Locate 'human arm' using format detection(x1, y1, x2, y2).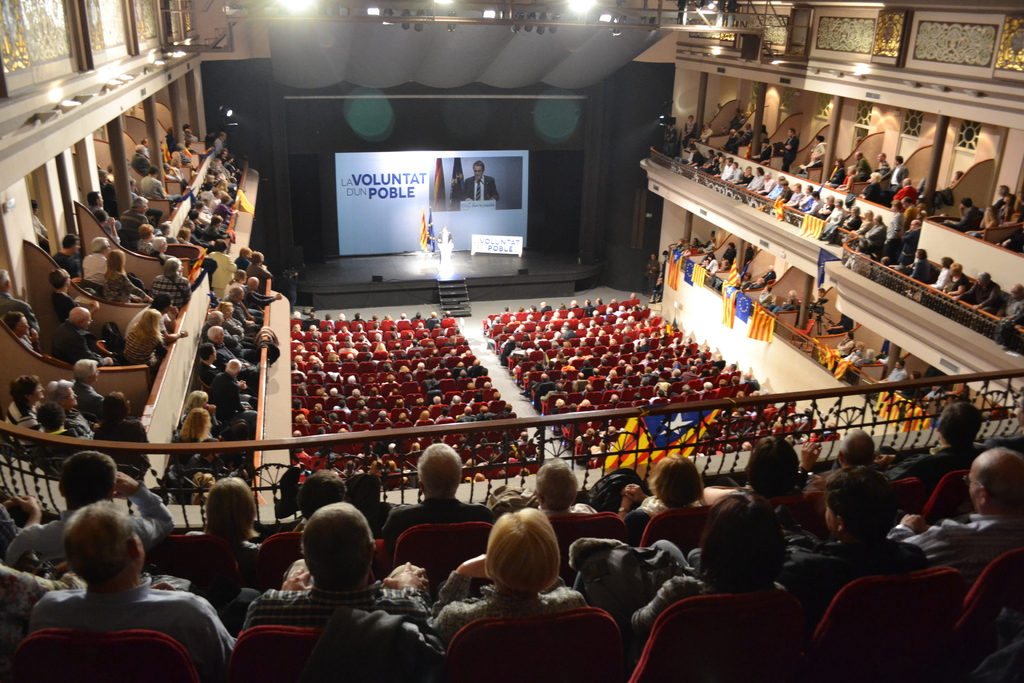
detection(214, 229, 230, 242).
